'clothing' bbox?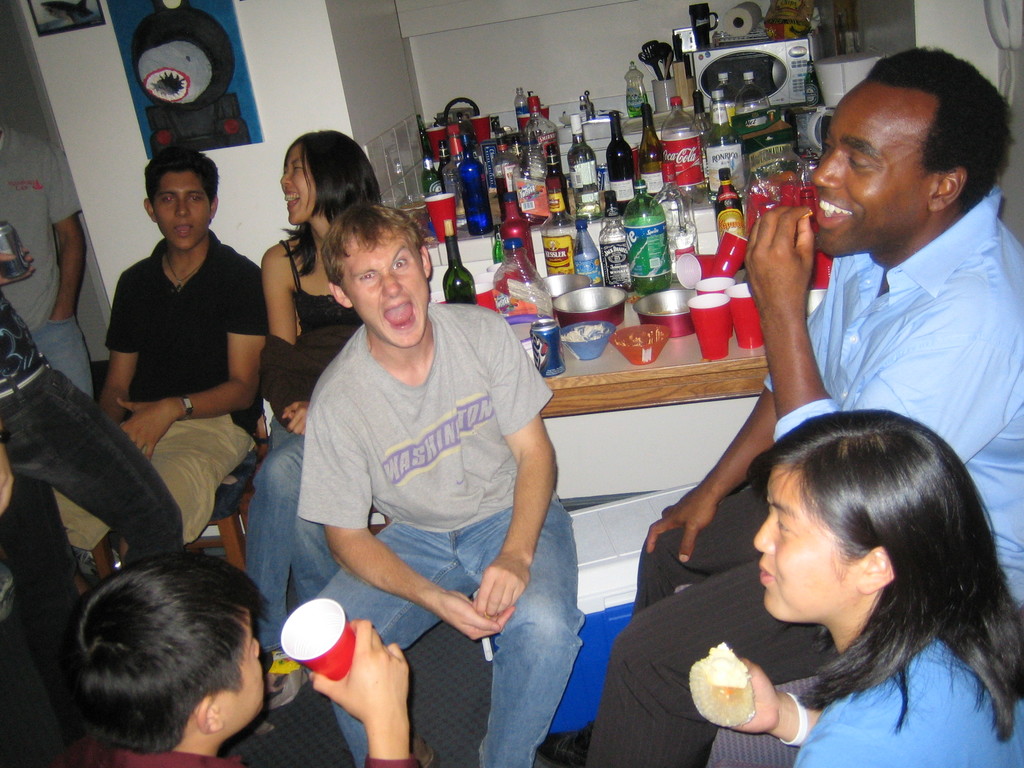
box=[45, 738, 417, 767]
